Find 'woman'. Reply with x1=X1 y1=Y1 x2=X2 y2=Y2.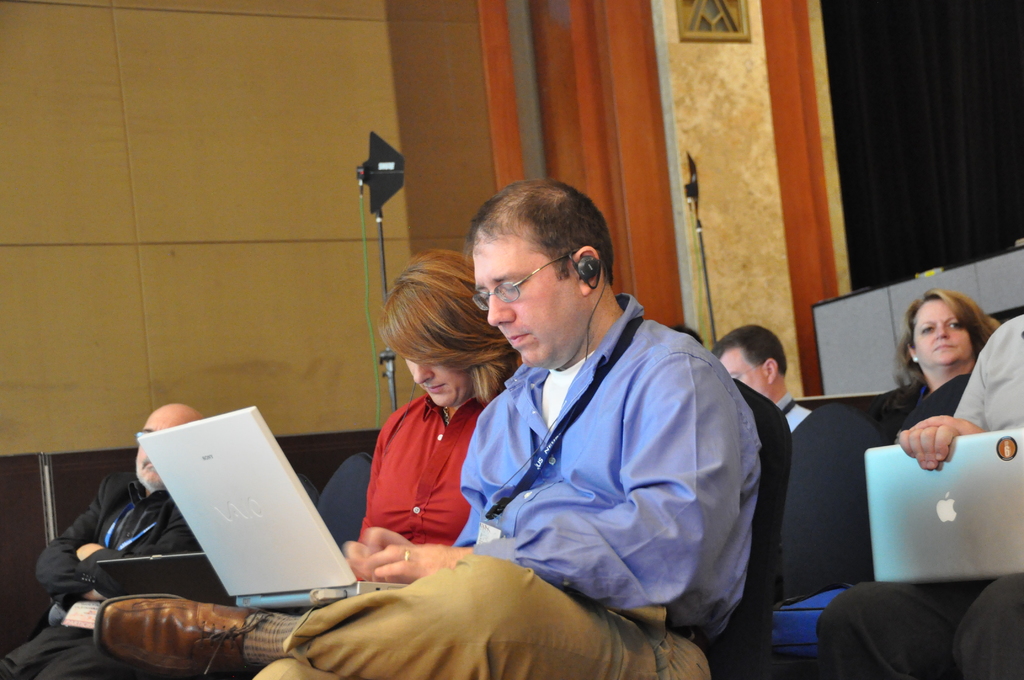
x1=883 y1=286 x2=1010 y2=444.
